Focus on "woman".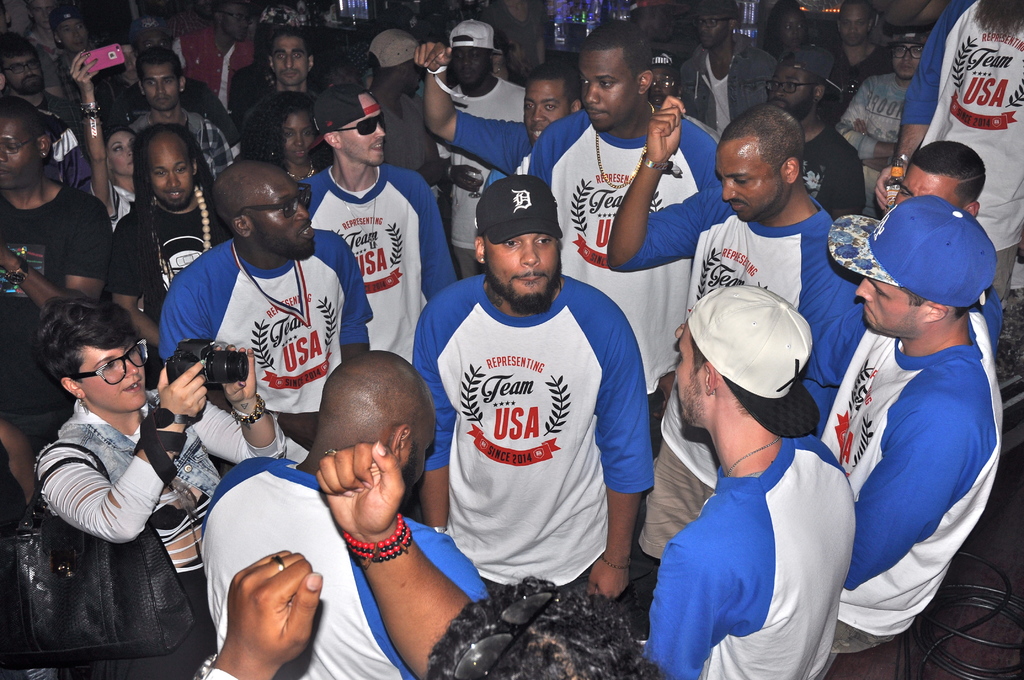
Focused at locate(240, 92, 334, 179).
